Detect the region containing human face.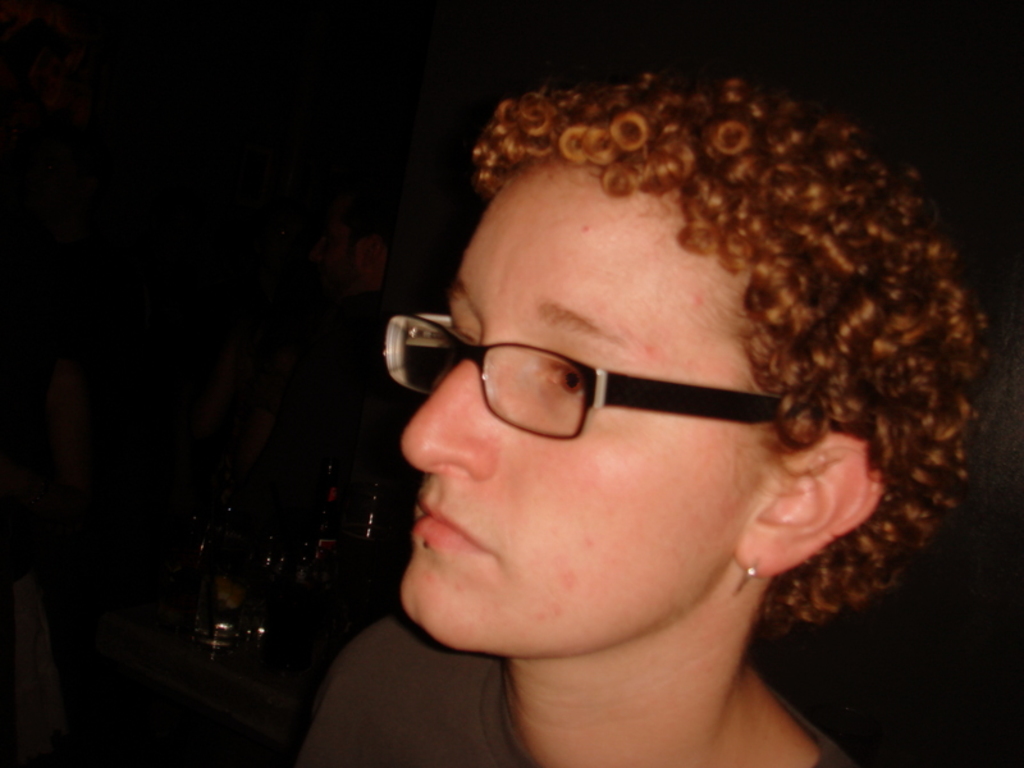
399 163 777 650.
